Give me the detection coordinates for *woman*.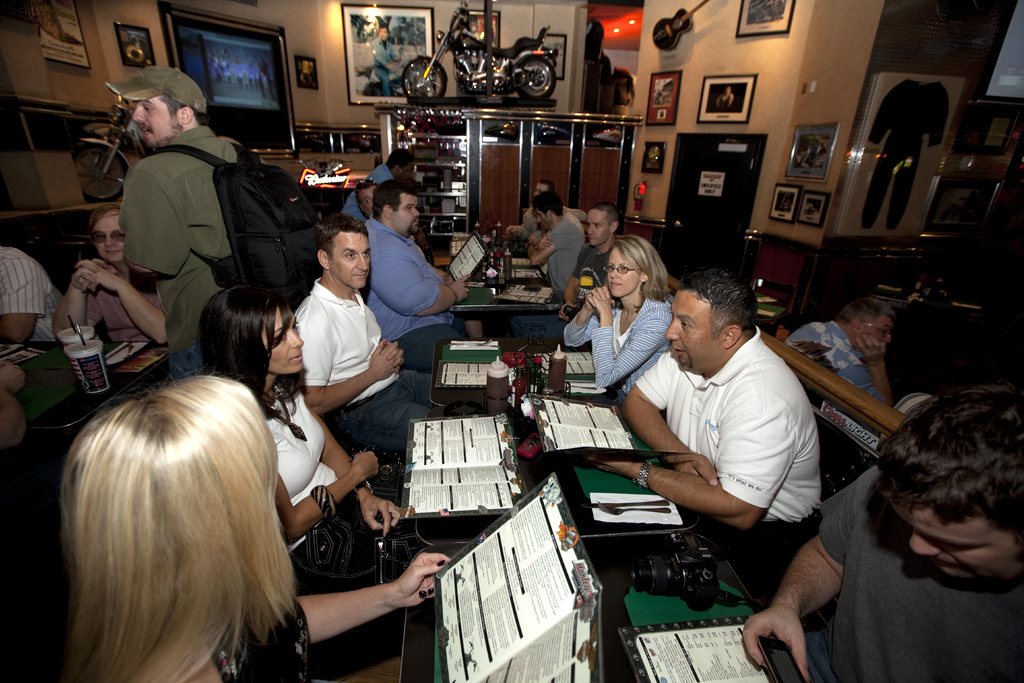
(184, 286, 421, 593).
